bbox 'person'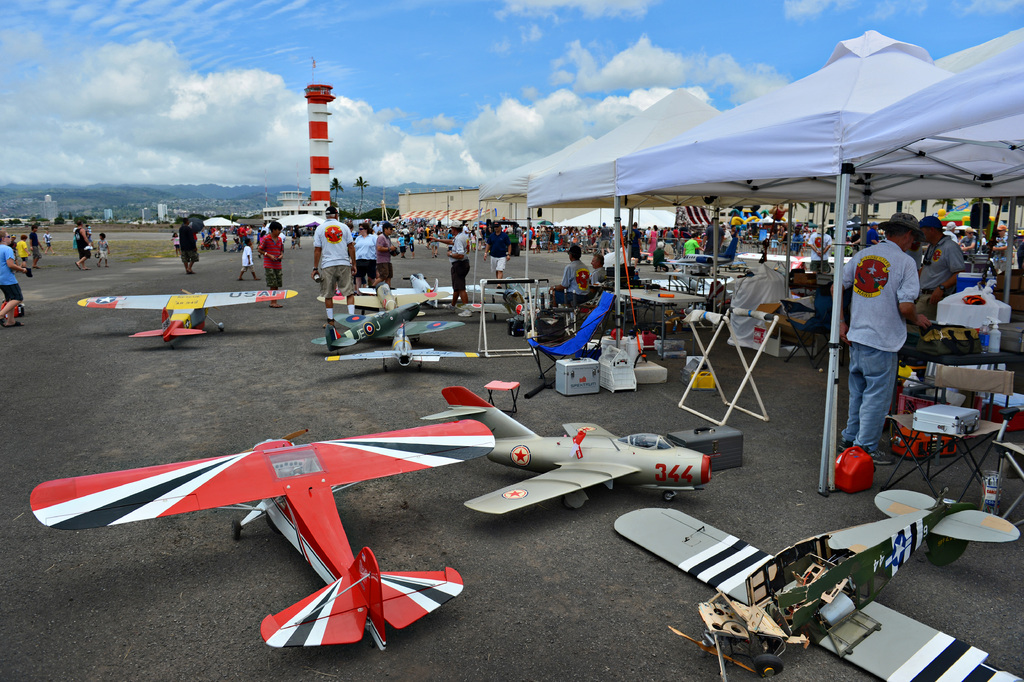
[left=17, top=237, right=30, bottom=272]
